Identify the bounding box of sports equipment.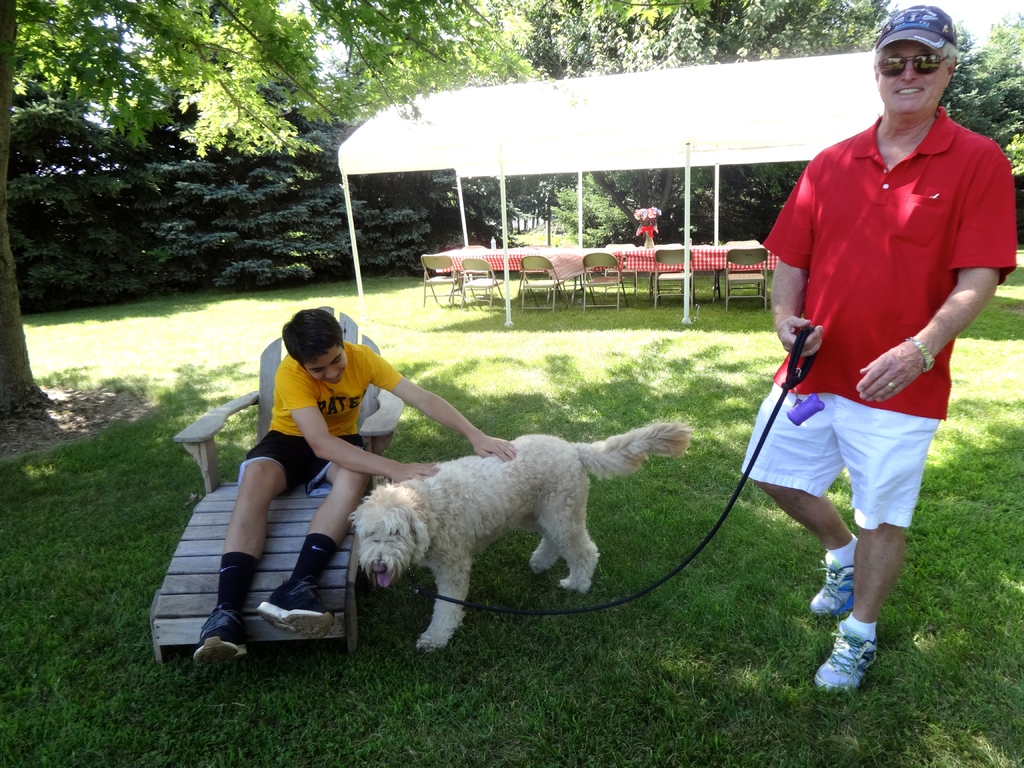
[257, 575, 333, 643].
